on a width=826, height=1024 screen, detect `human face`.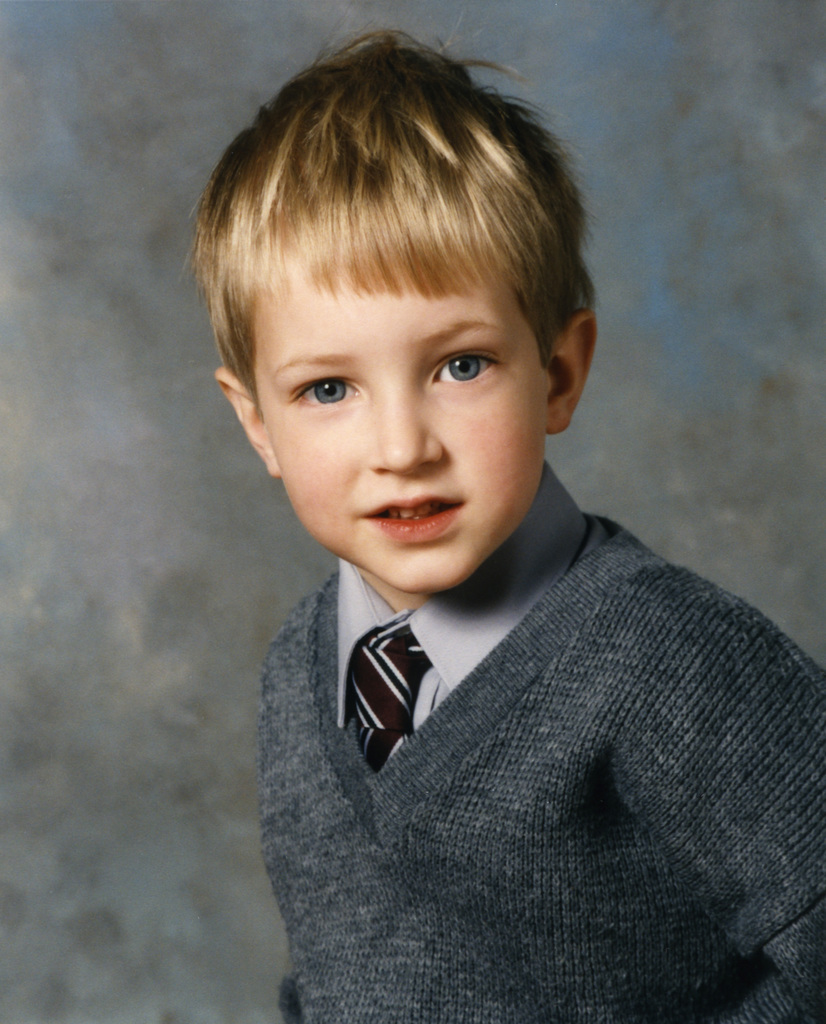
{"left": 257, "top": 225, "right": 549, "bottom": 588}.
